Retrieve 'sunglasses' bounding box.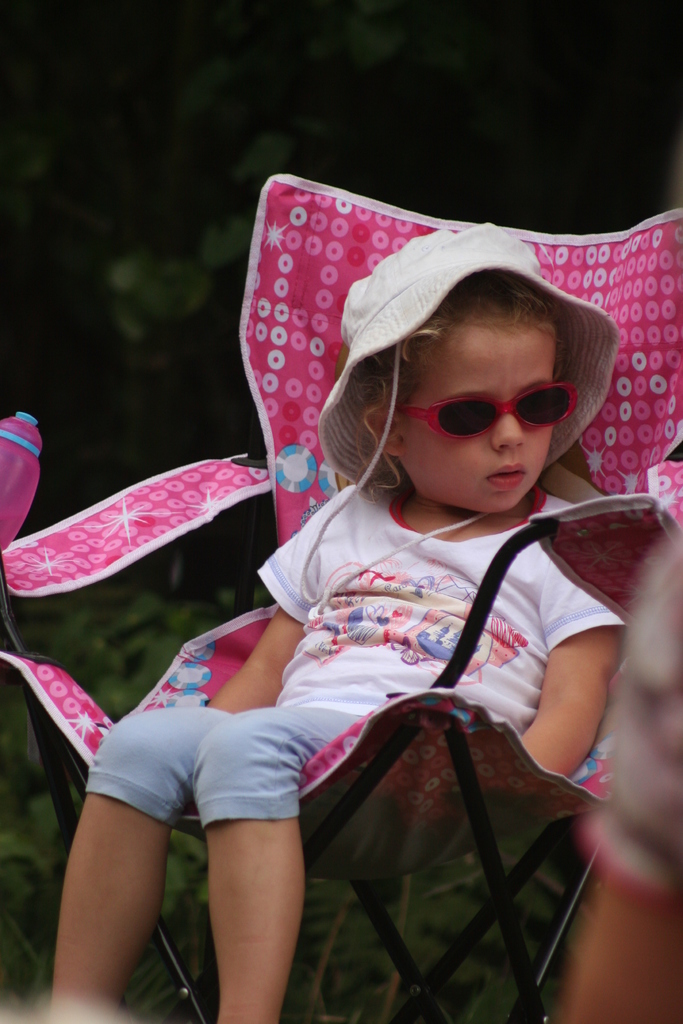
Bounding box: detection(397, 383, 579, 443).
